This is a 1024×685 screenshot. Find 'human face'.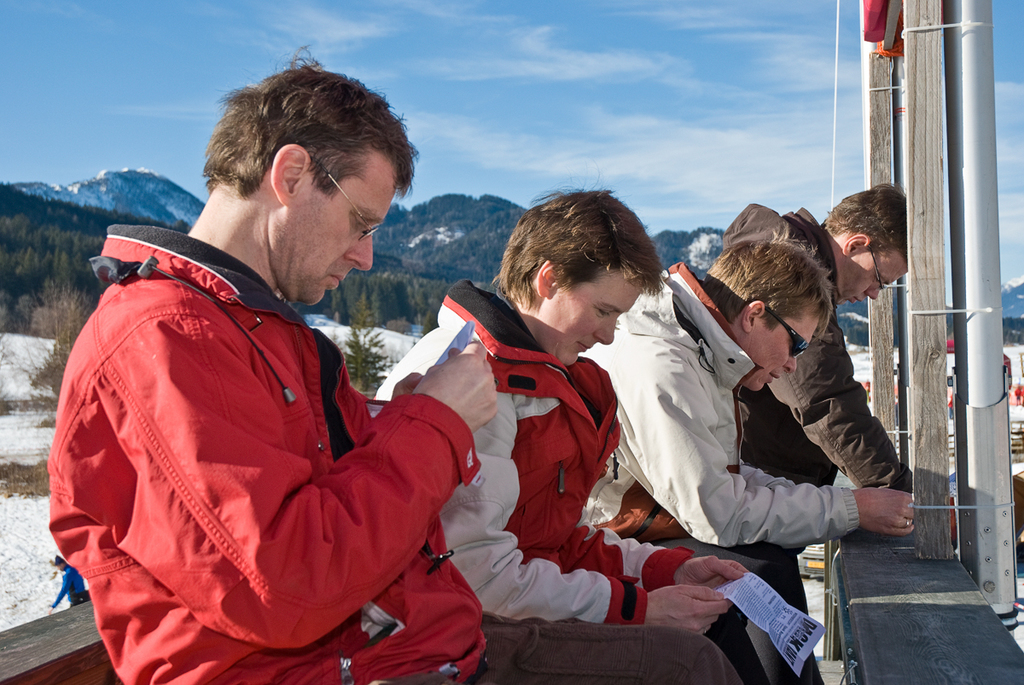
Bounding box: 835:255:907:300.
